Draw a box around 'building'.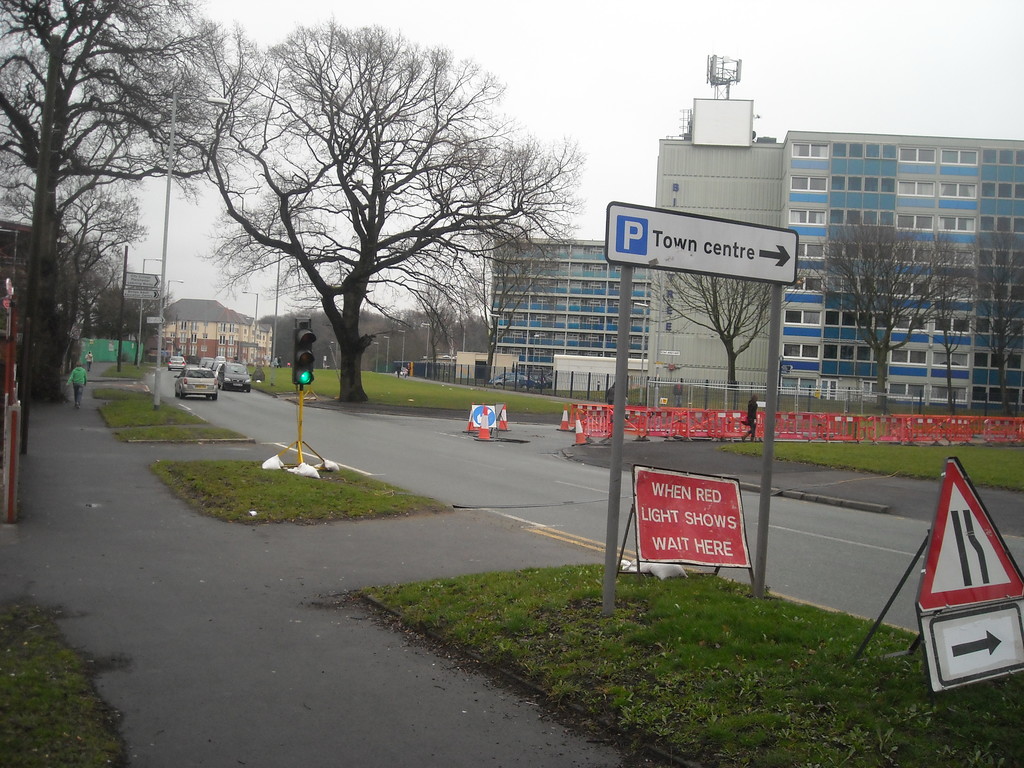
{"left": 154, "top": 298, "right": 275, "bottom": 375}.
